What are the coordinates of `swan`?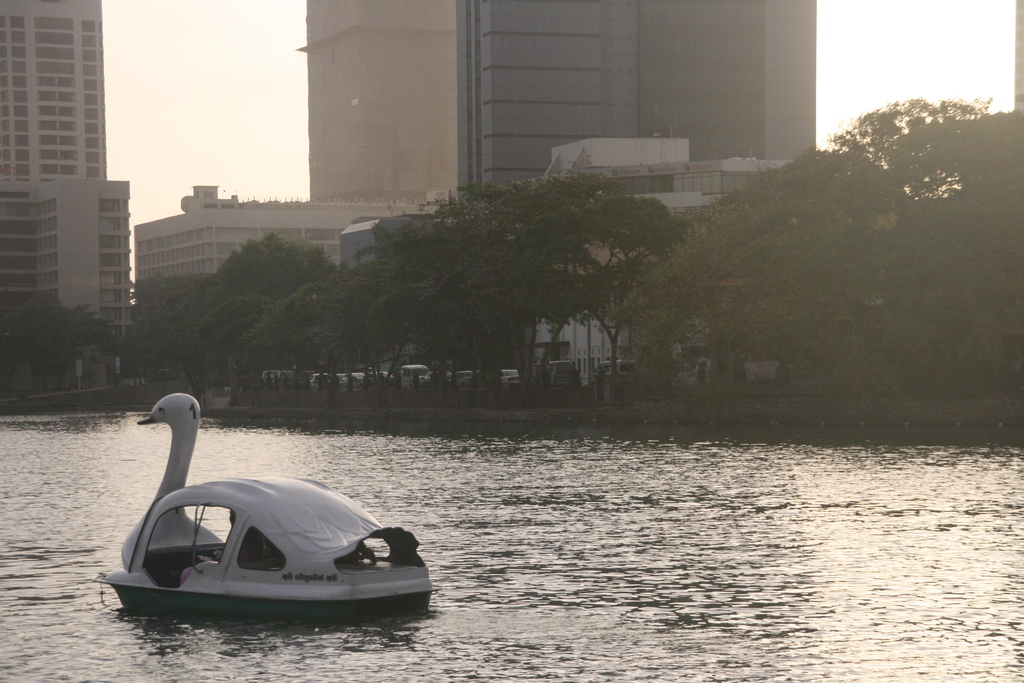
<region>114, 399, 422, 622</region>.
